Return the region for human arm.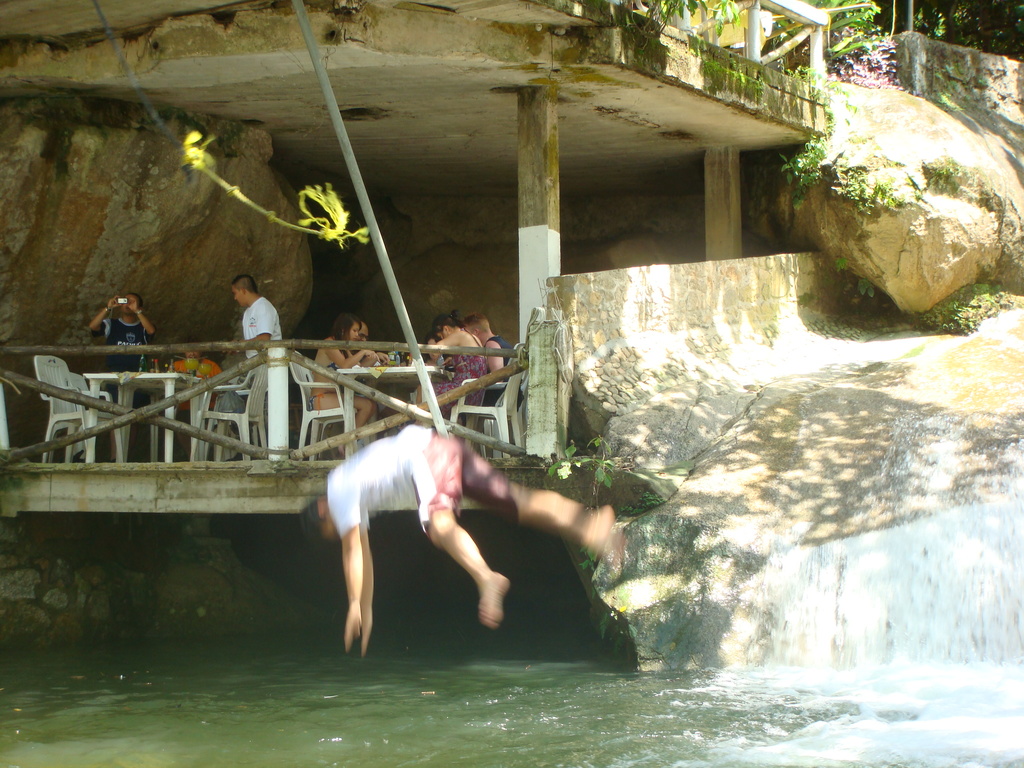
box=[125, 291, 161, 341].
